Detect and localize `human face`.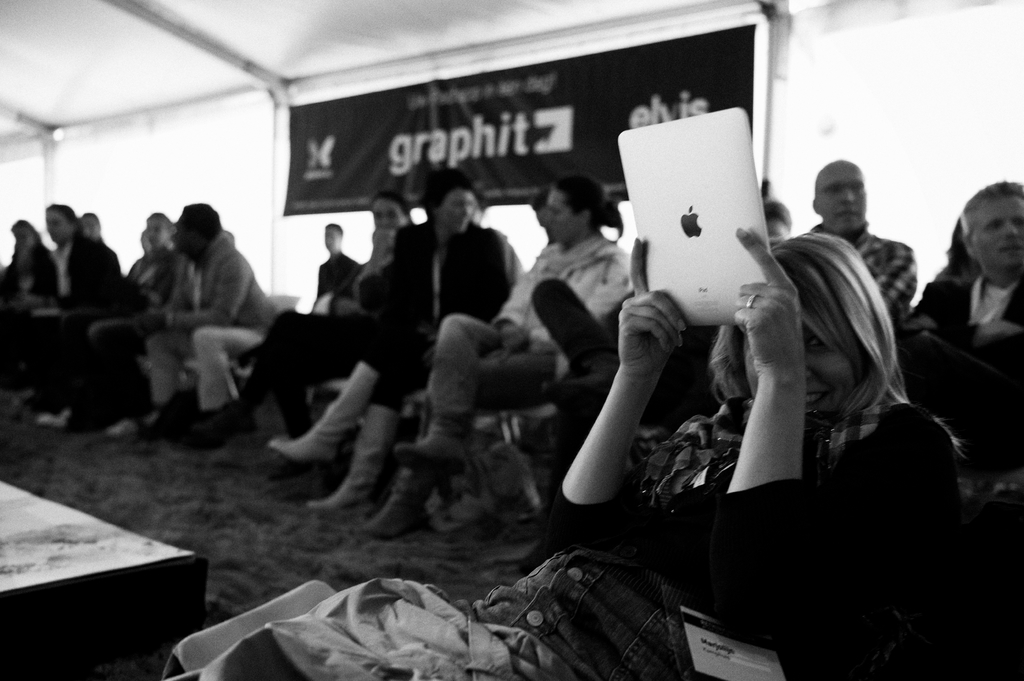
Localized at [972,198,1023,268].
